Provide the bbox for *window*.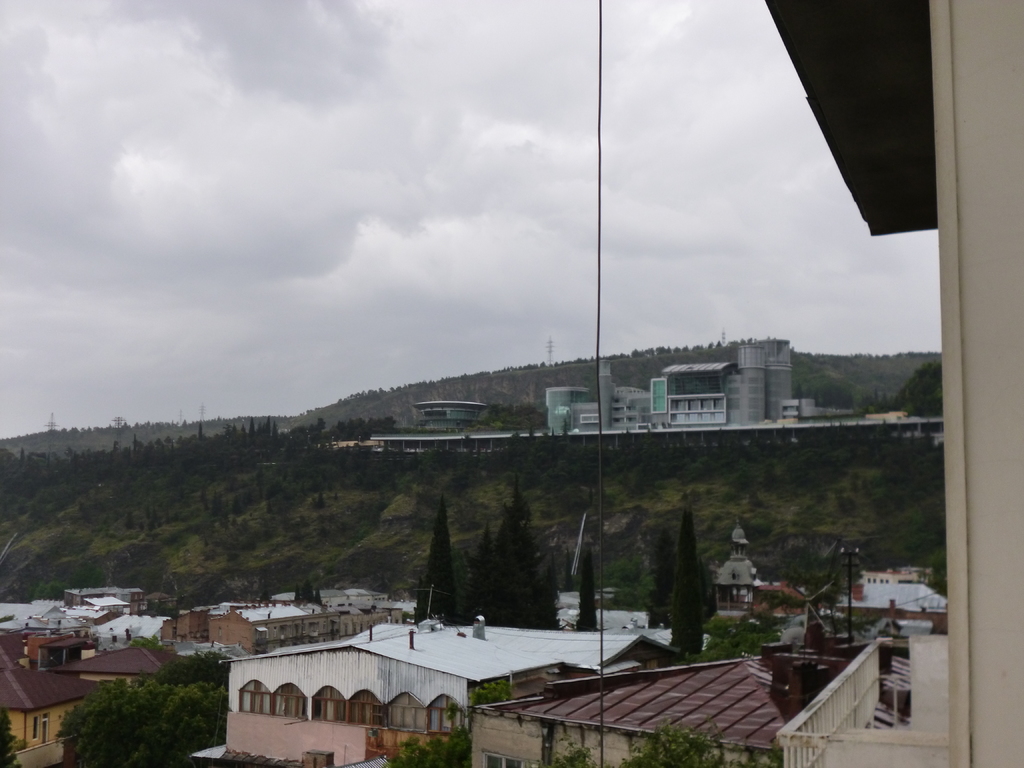
BBox(350, 686, 388, 733).
